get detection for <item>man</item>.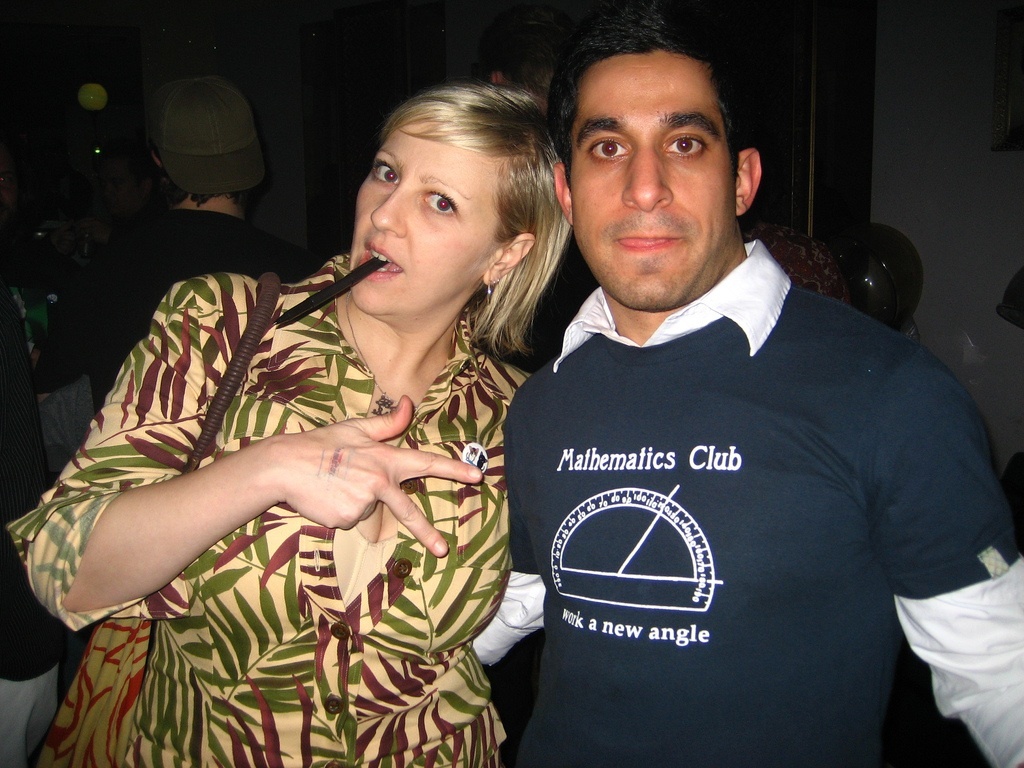
Detection: 53, 67, 276, 485.
